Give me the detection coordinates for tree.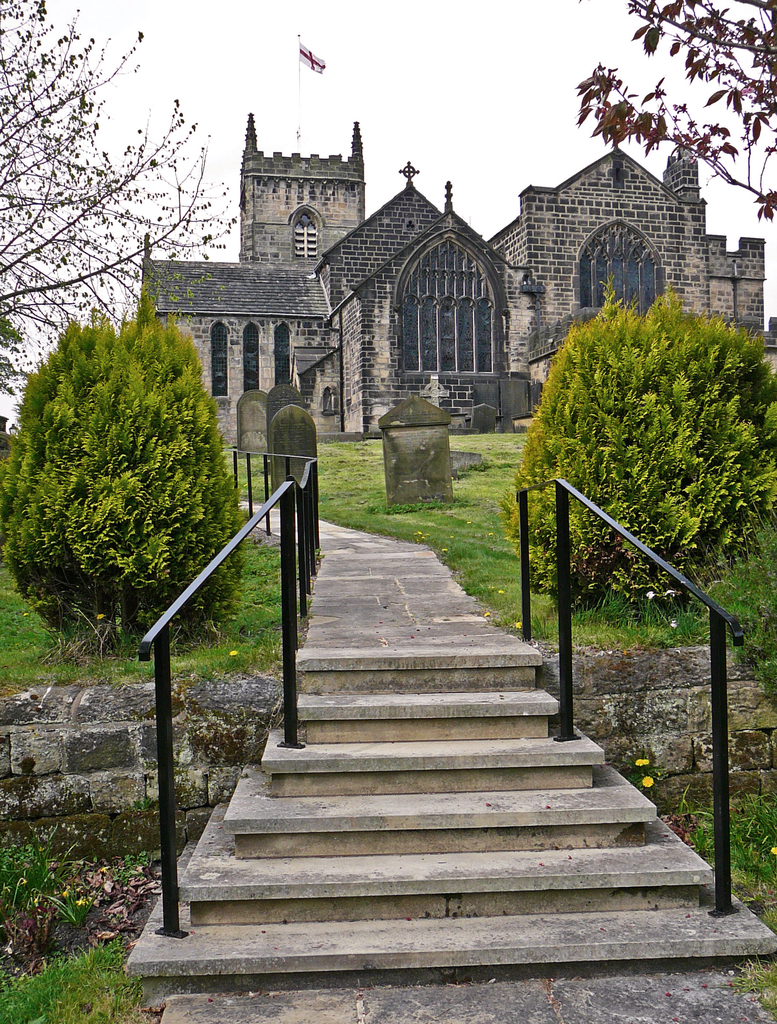
[left=0, top=303, right=248, bottom=653].
